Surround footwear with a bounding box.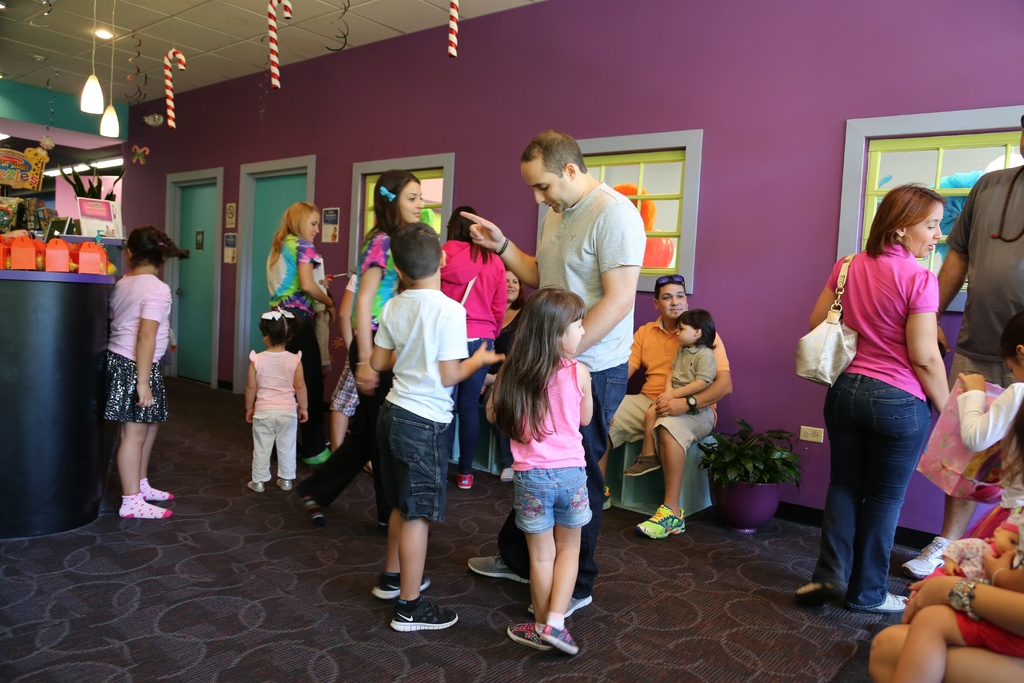
531/588/594/618.
